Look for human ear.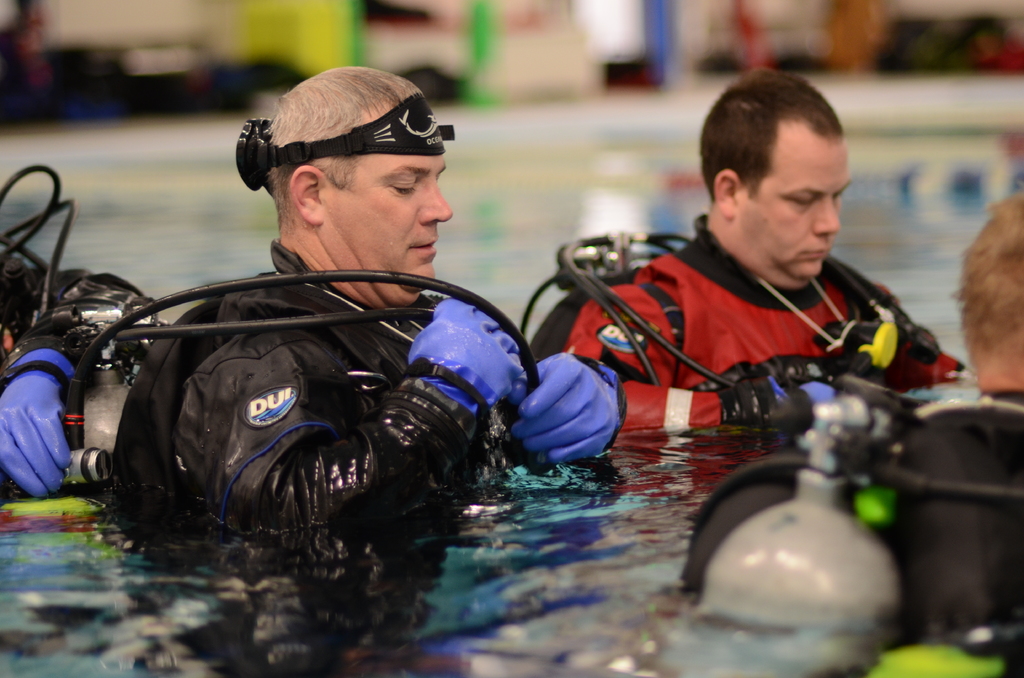
Found: x1=291 y1=165 x2=320 y2=224.
